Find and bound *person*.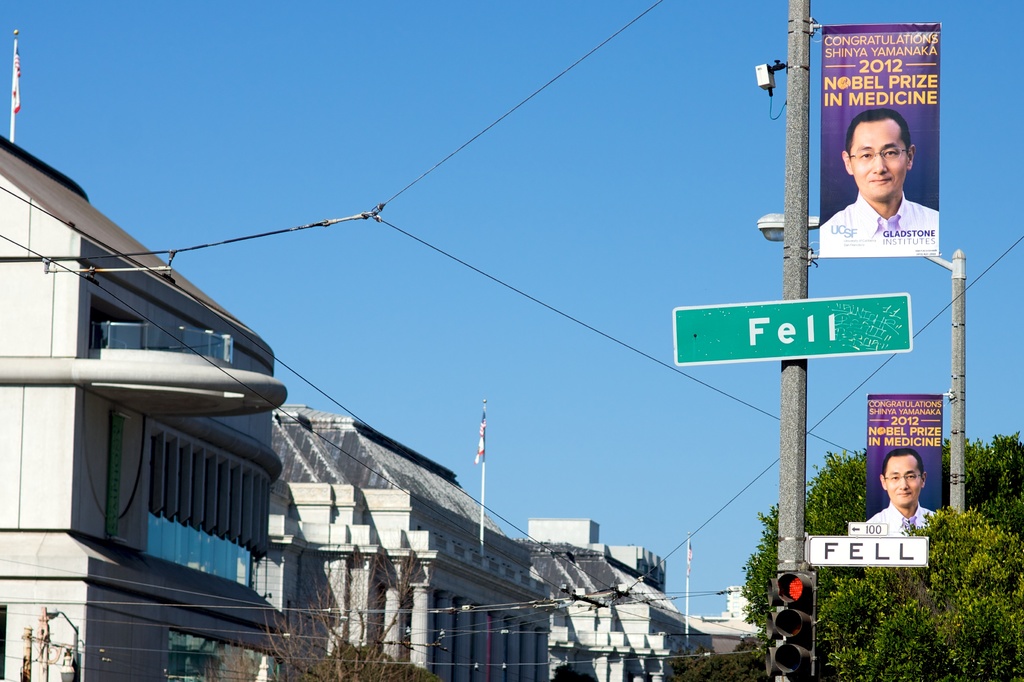
Bound: l=860, t=450, r=930, b=530.
